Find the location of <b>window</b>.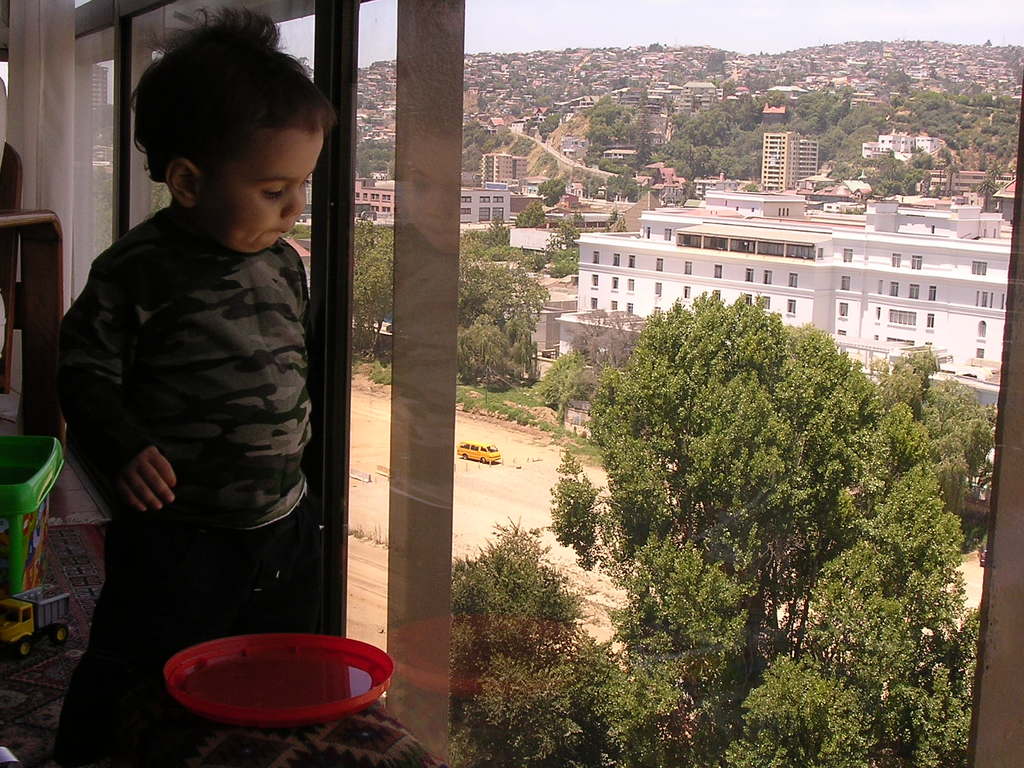
Location: [890,281,898,296].
